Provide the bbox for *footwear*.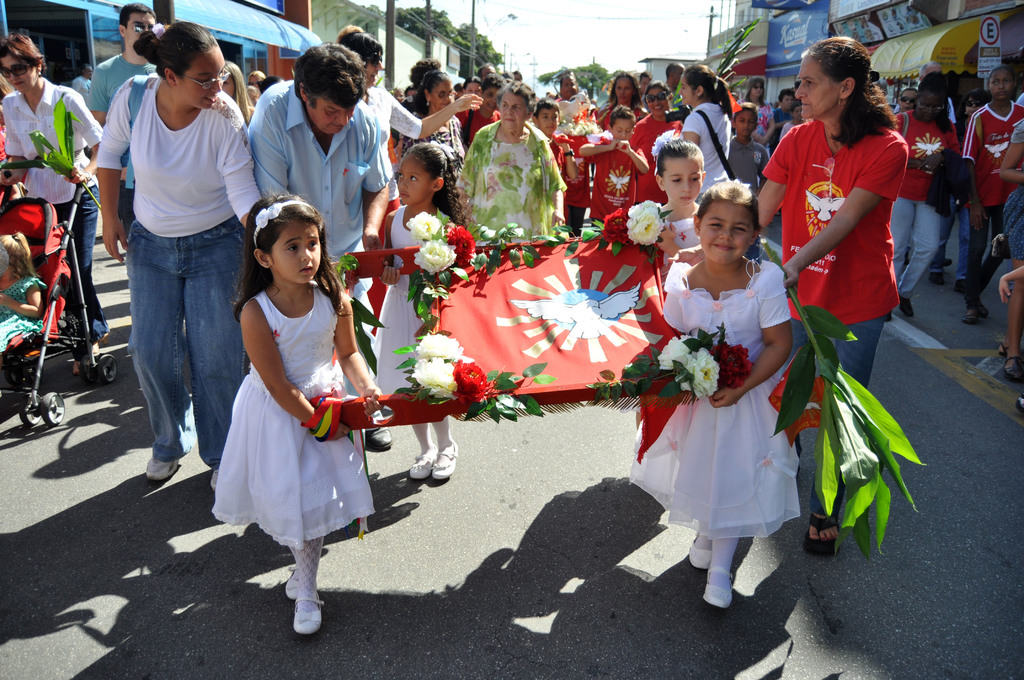
(left=961, top=305, right=977, bottom=327).
